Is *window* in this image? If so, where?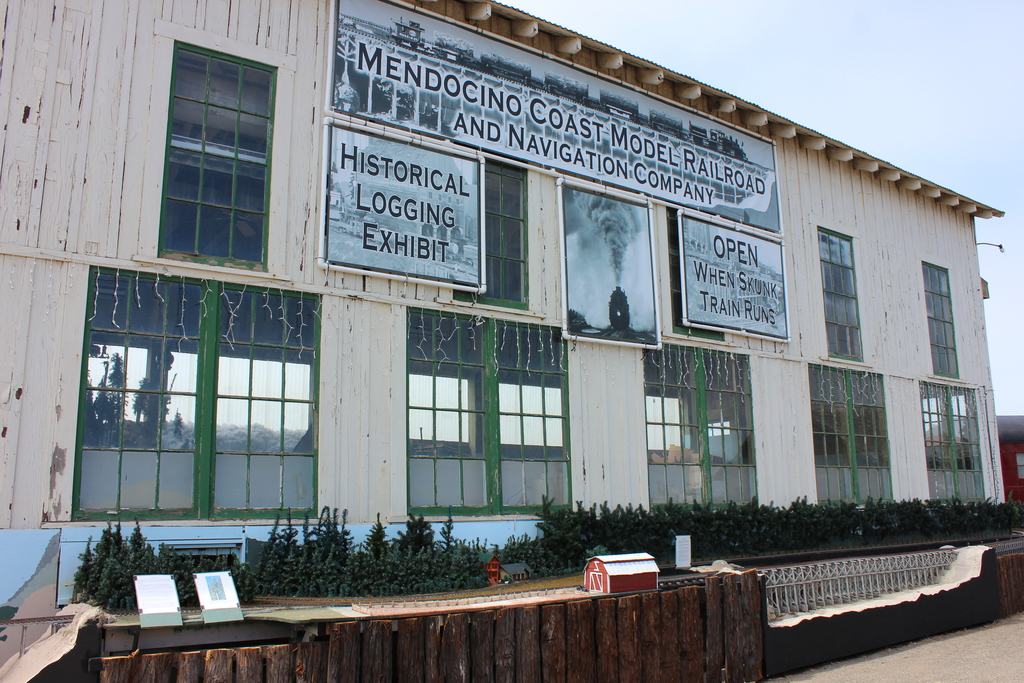
Yes, at 403/308/573/516.
